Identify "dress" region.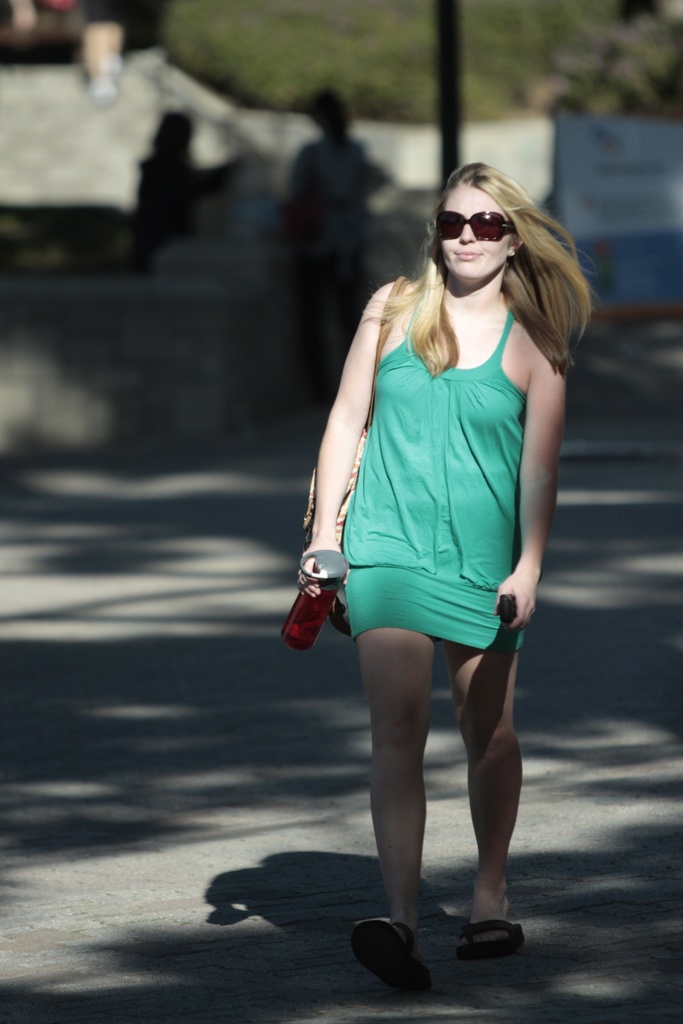
Region: [341,296,521,653].
